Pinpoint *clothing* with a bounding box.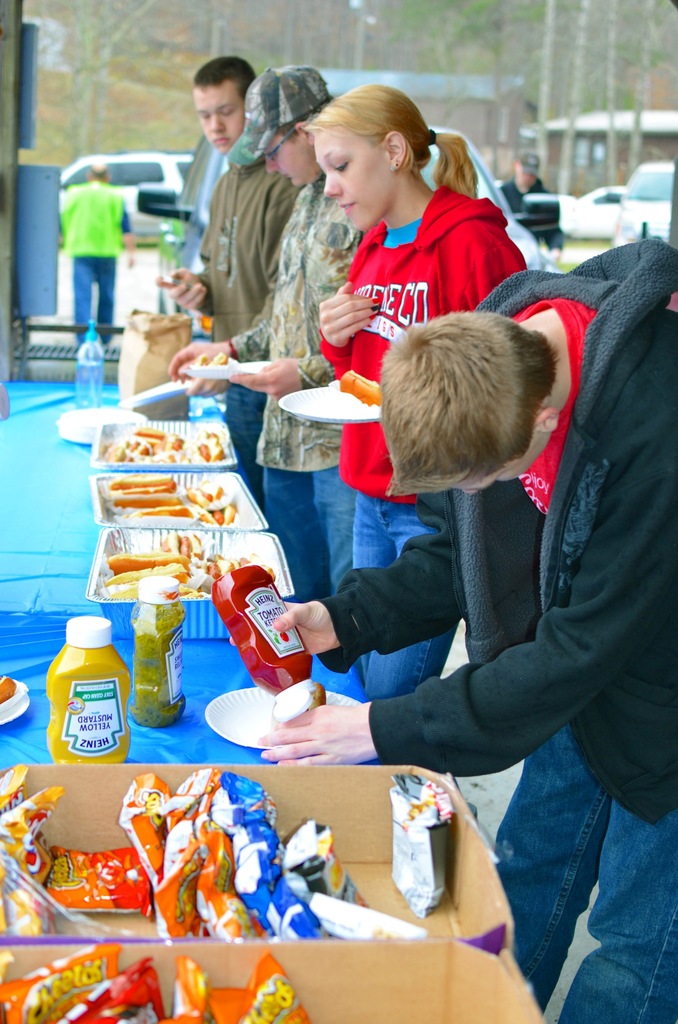
315, 173, 530, 699.
